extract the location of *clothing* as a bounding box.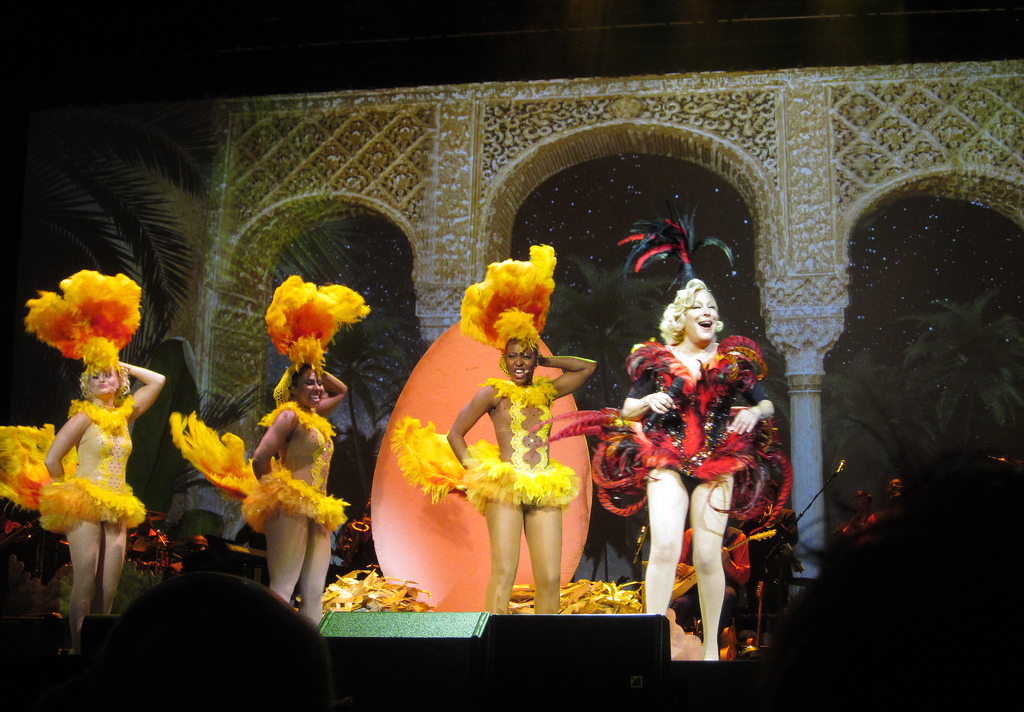
<region>528, 332, 796, 536</region>.
